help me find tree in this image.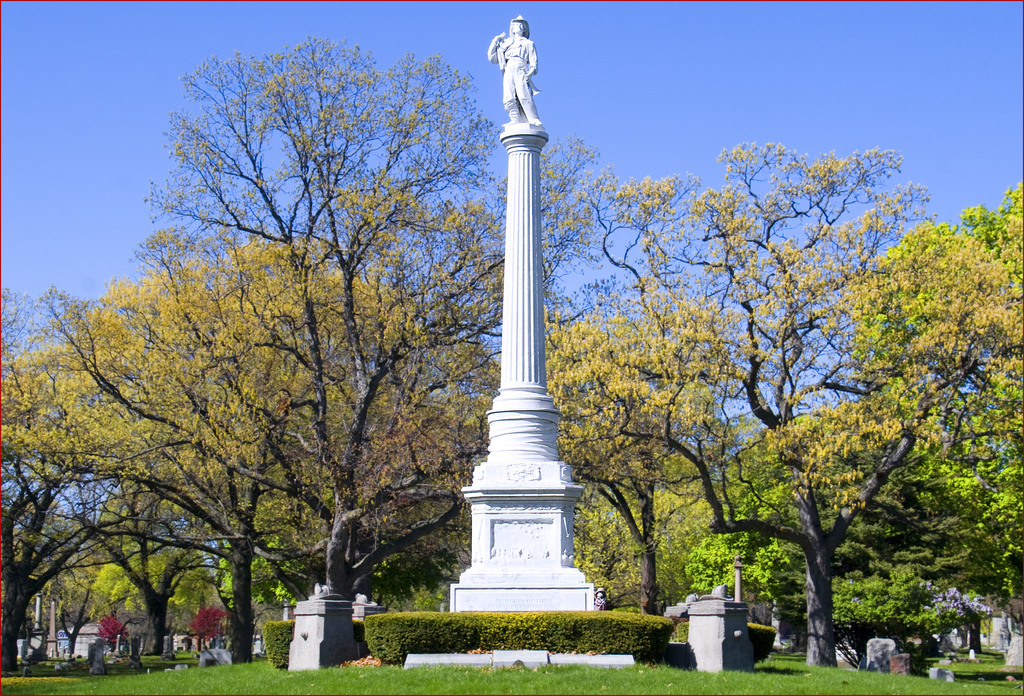
Found it: locate(60, 221, 508, 664).
